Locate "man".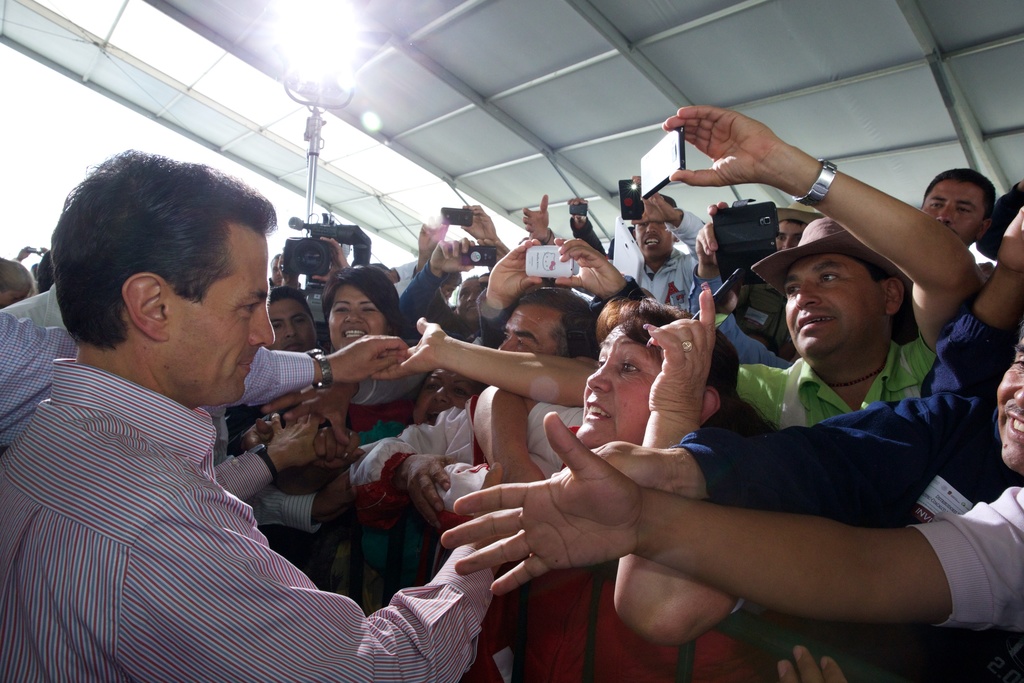
Bounding box: box=[351, 283, 588, 521].
